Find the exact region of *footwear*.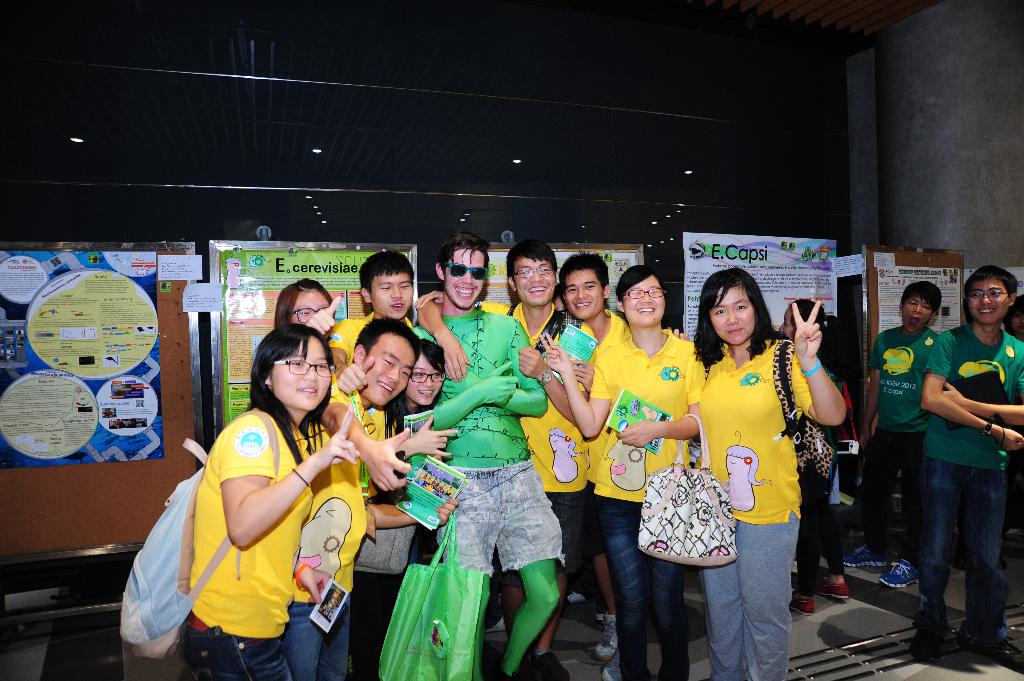
Exact region: [x1=536, y1=652, x2=568, y2=680].
